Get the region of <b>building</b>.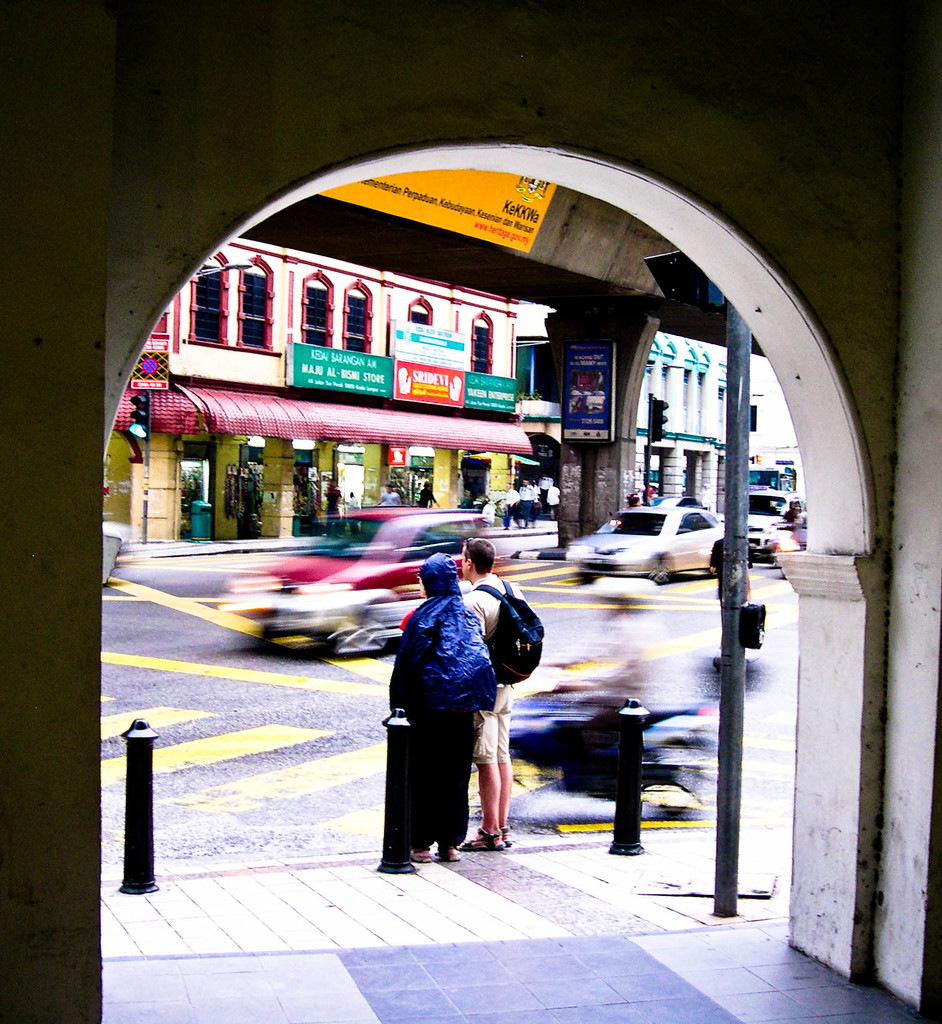
(102, 239, 540, 540).
